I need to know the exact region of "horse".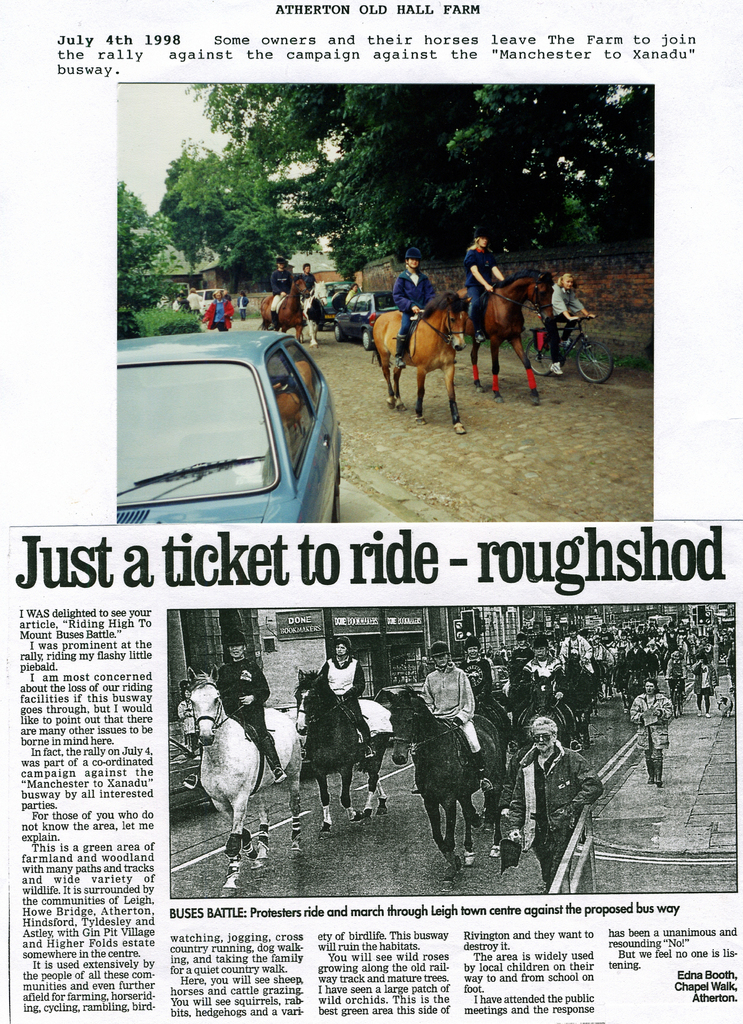
Region: region(298, 280, 330, 350).
